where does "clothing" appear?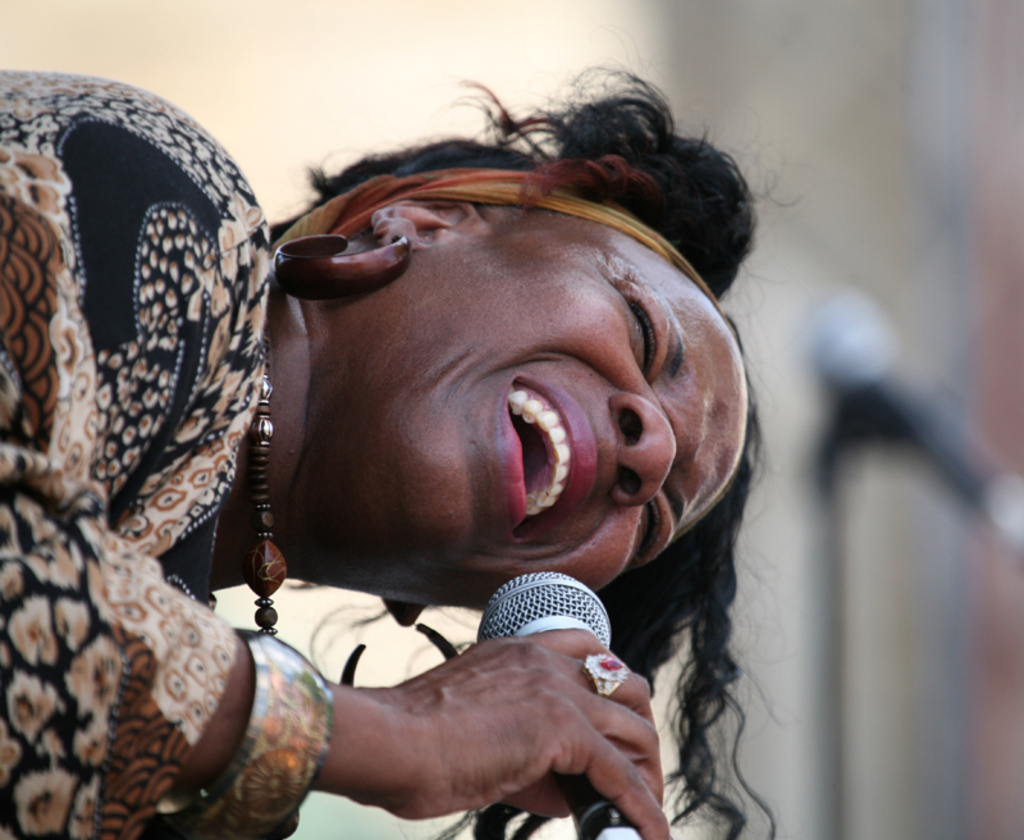
Appears at 0 59 291 839.
